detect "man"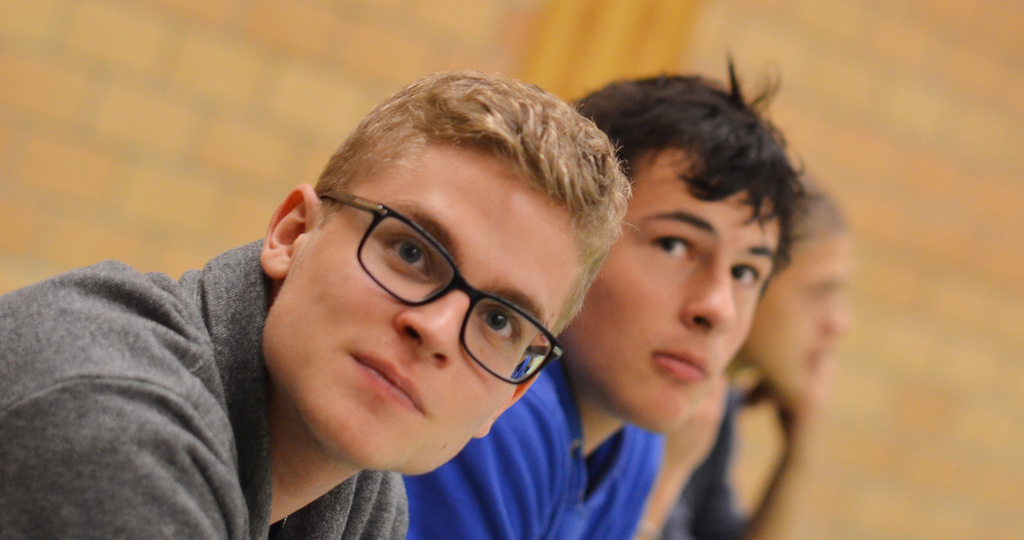
bbox=[663, 188, 849, 539]
